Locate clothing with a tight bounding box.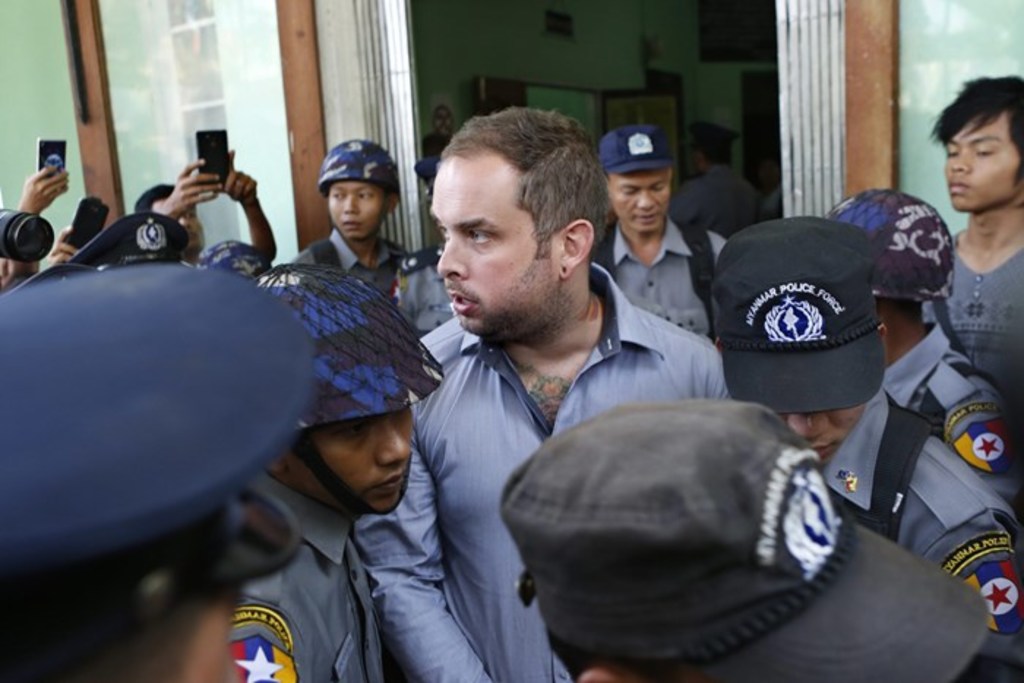
locate(904, 316, 1014, 474).
